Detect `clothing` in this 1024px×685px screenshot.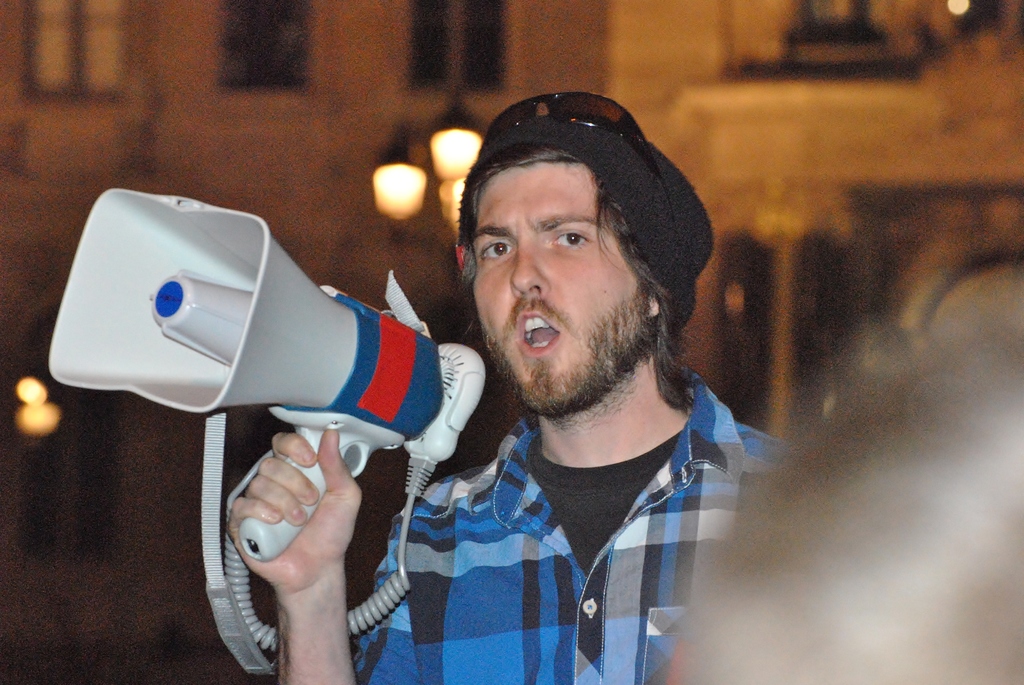
Detection: crop(381, 369, 746, 683).
